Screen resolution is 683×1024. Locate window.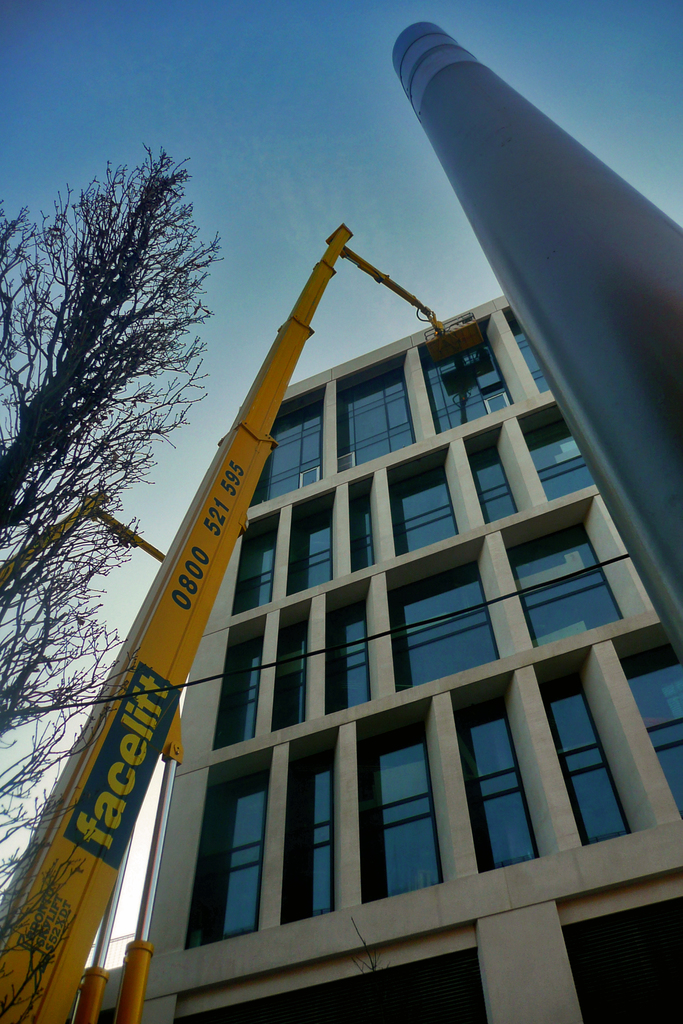
bbox=[213, 641, 262, 749].
